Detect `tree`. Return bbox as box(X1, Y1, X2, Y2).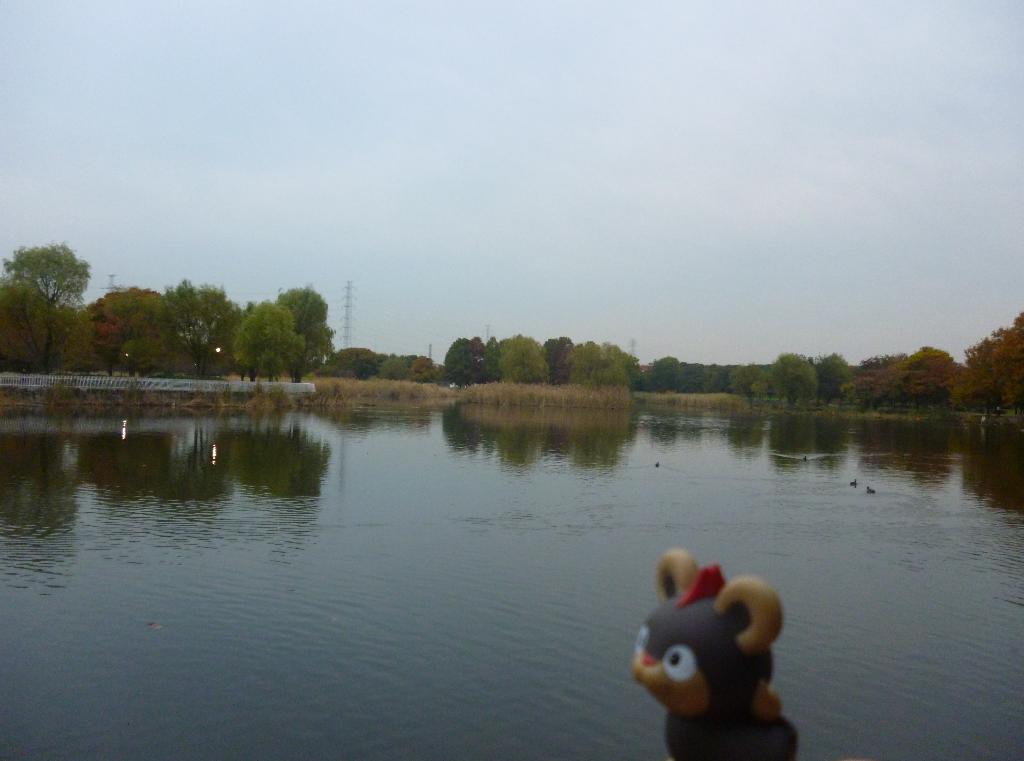
box(268, 282, 331, 389).
